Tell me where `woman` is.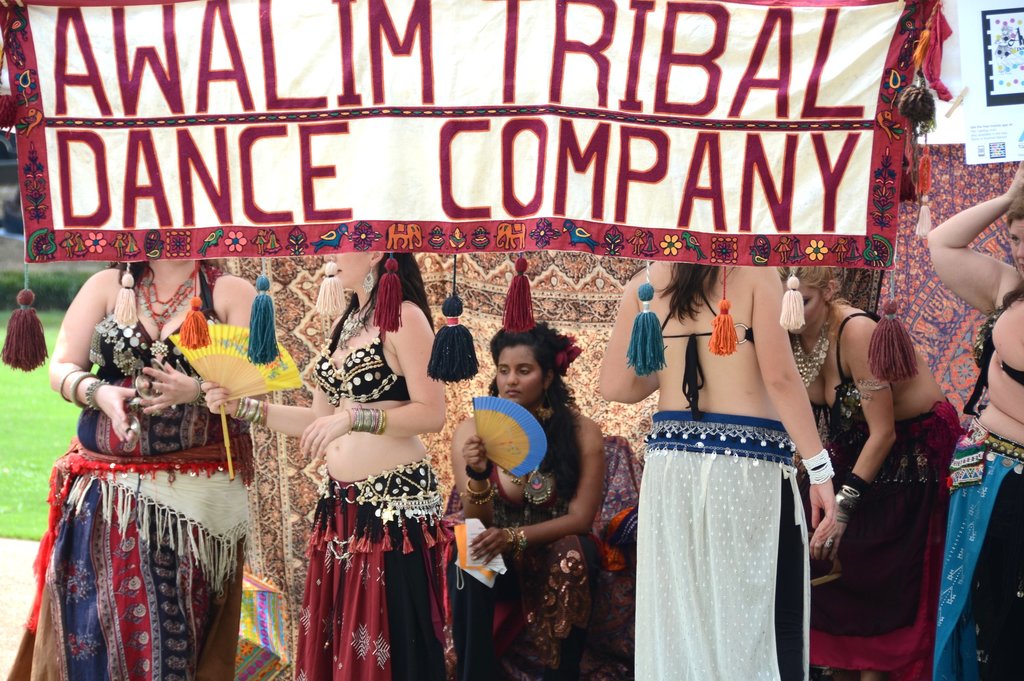
`woman` is at [x1=440, y1=321, x2=604, y2=680].
